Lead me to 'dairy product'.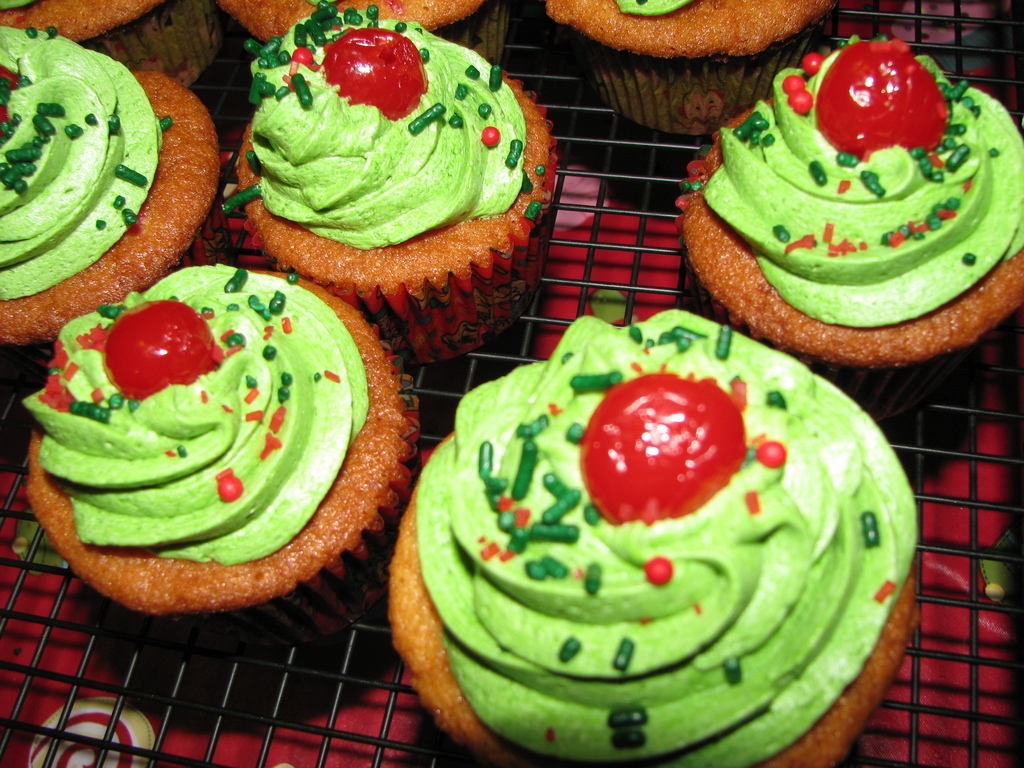
Lead to (x1=415, y1=314, x2=916, y2=767).
